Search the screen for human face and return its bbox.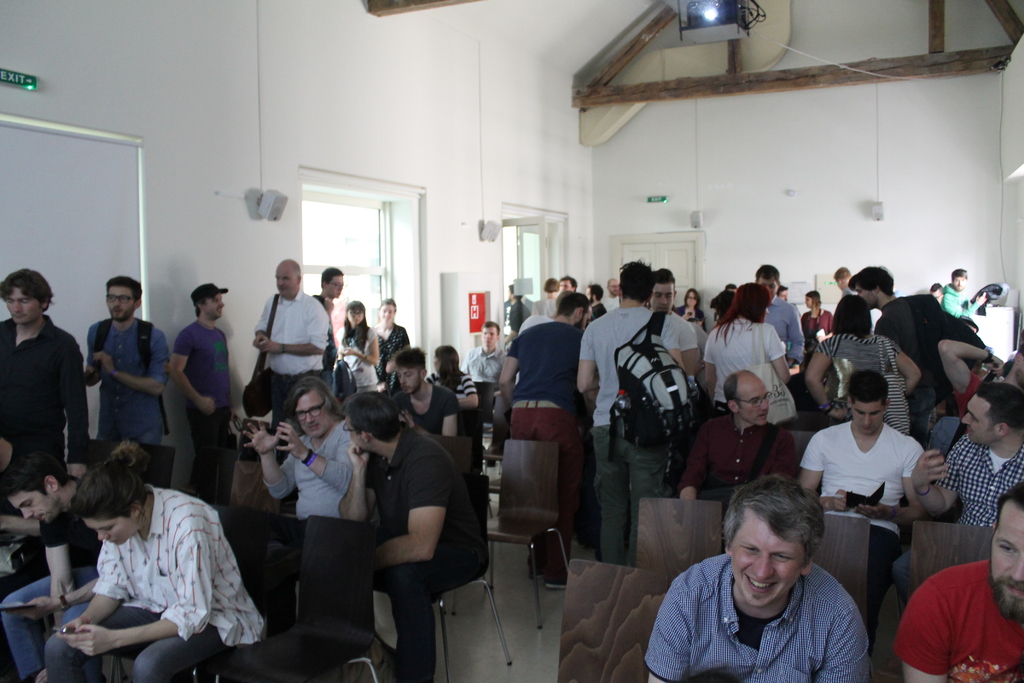
Found: pyautogui.locateOnScreen(275, 270, 298, 297).
